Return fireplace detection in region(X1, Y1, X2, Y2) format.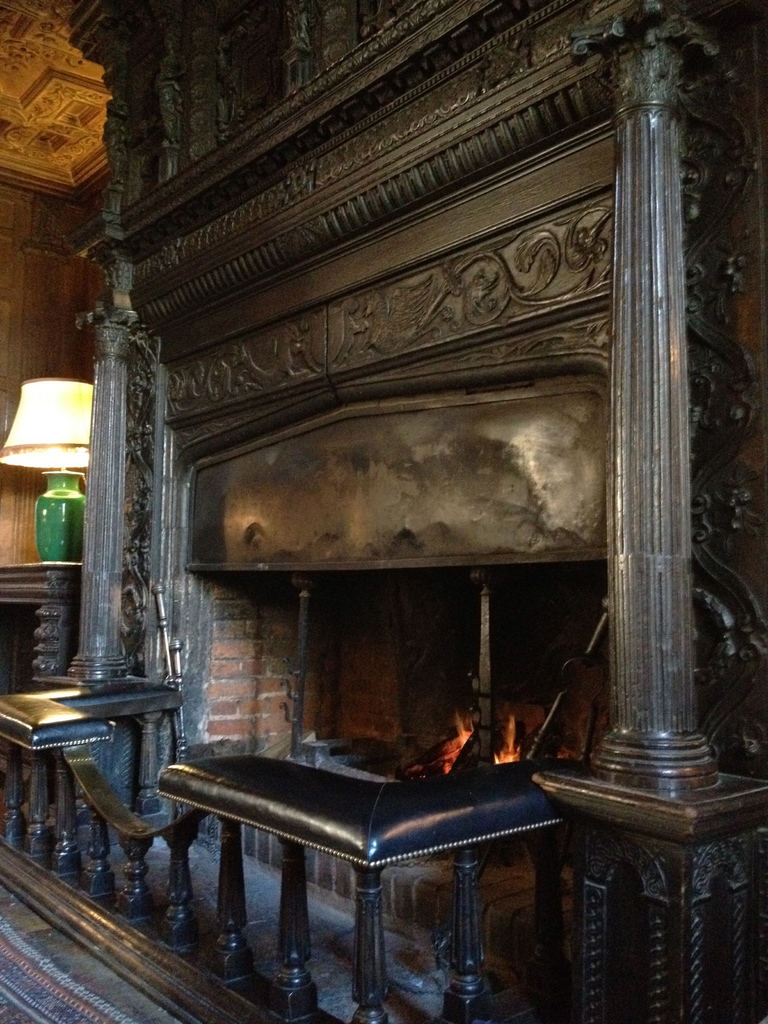
region(189, 568, 605, 951).
